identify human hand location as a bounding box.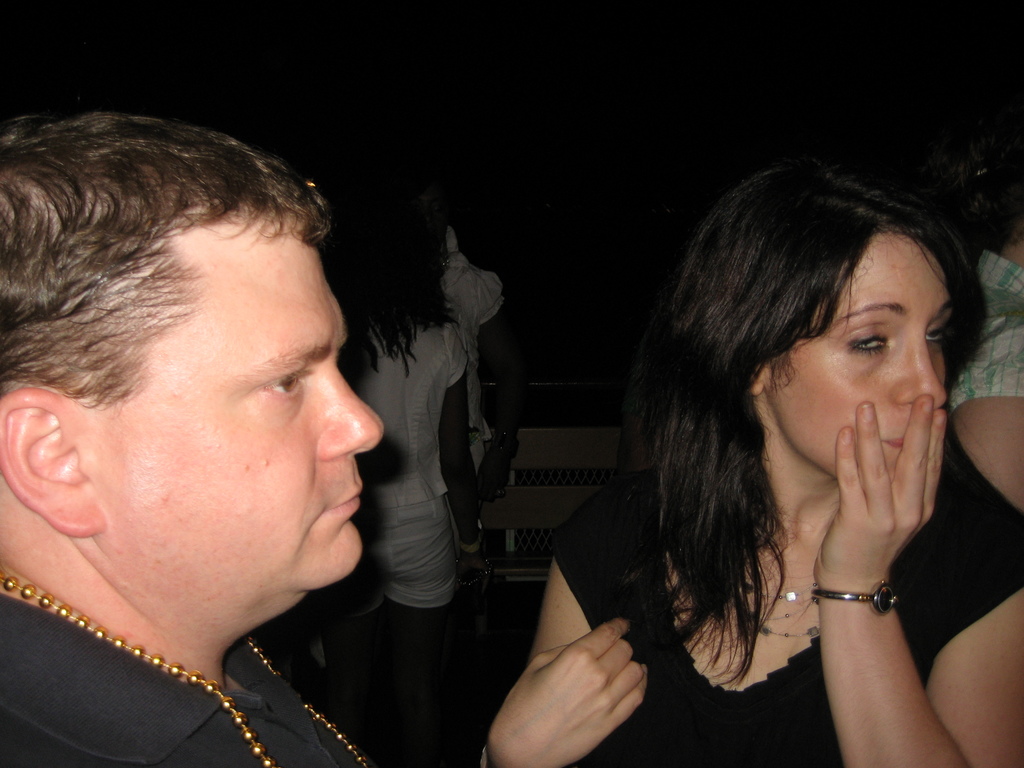
BBox(773, 384, 954, 624).
